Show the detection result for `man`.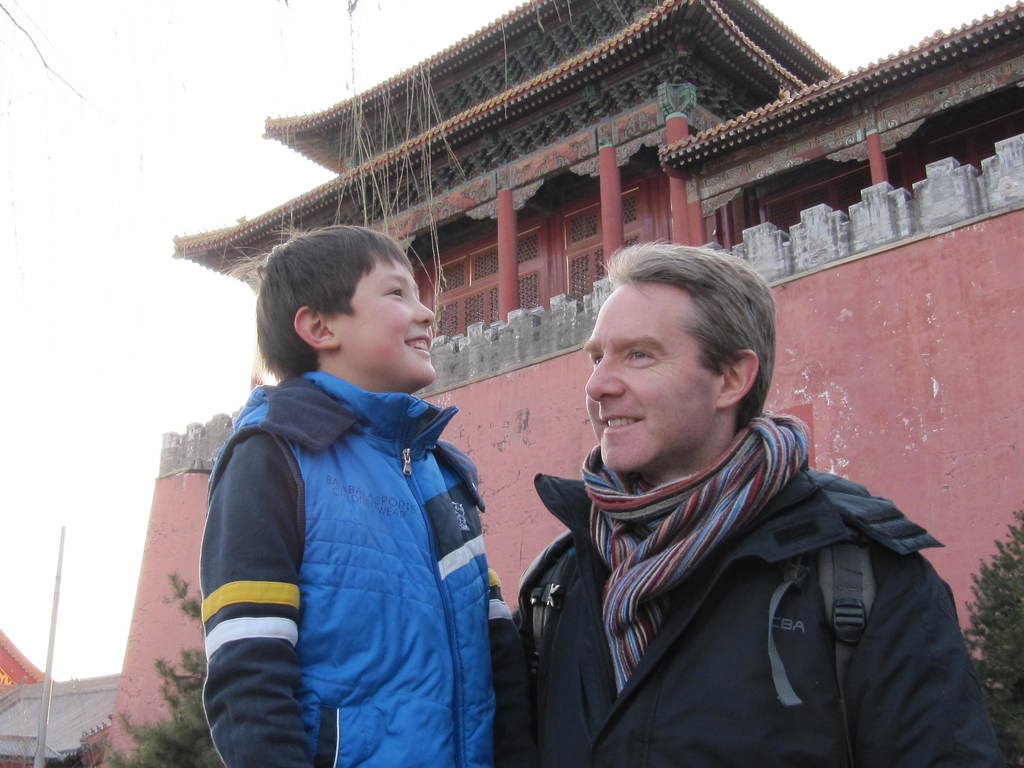
[x1=518, y1=236, x2=1016, y2=767].
